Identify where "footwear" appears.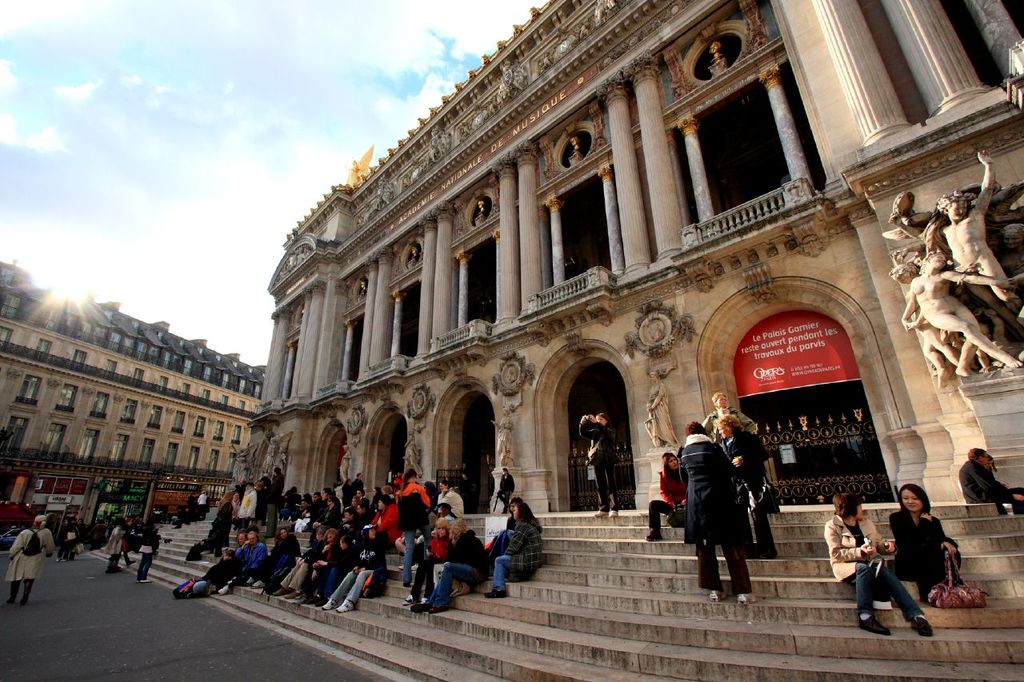
Appears at bbox(409, 602, 427, 612).
